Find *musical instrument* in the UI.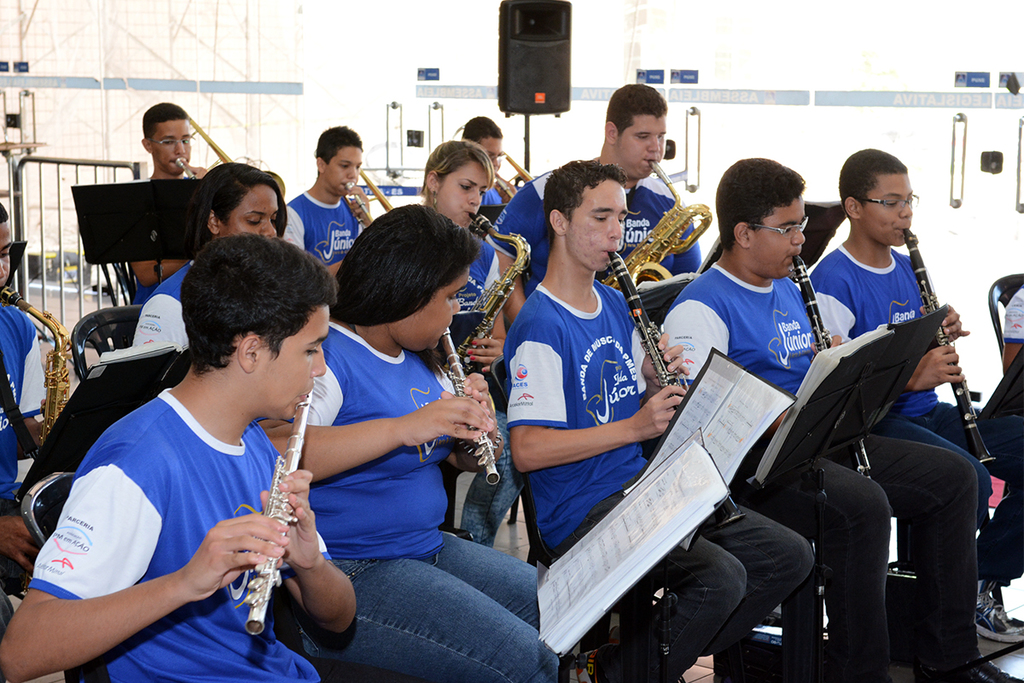
UI element at (489,149,540,203).
